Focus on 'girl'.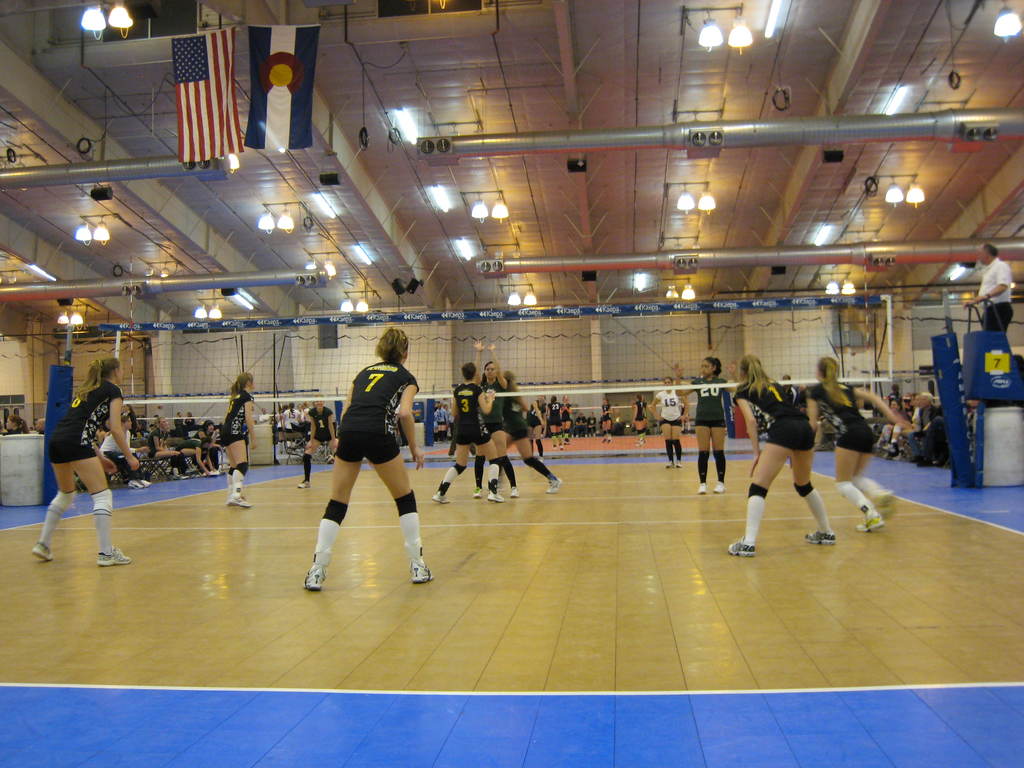
Focused at (x1=733, y1=356, x2=837, y2=561).
